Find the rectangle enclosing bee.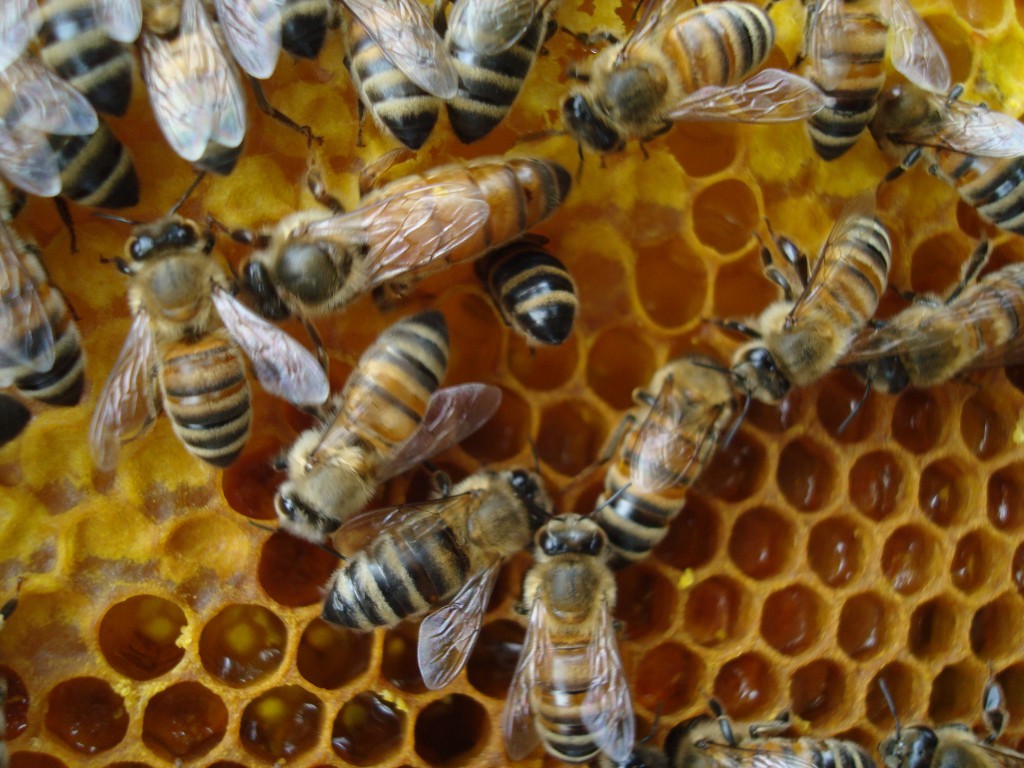
box(849, 85, 1023, 254).
